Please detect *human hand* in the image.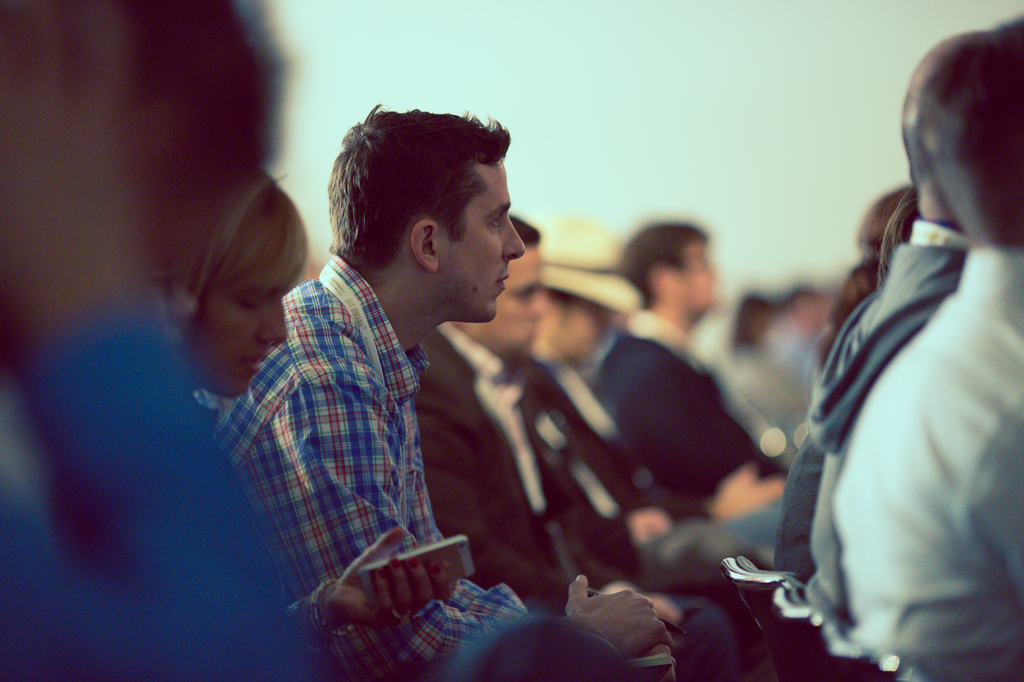
326, 527, 455, 632.
